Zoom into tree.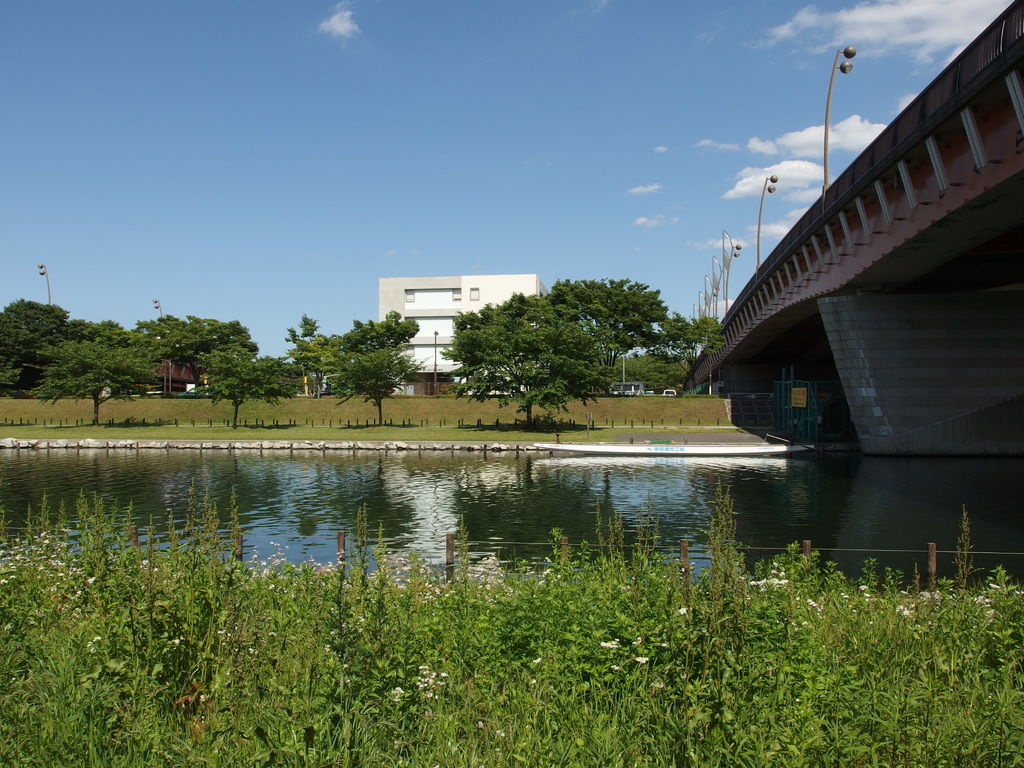
Zoom target: x1=541, y1=276, x2=682, y2=387.
